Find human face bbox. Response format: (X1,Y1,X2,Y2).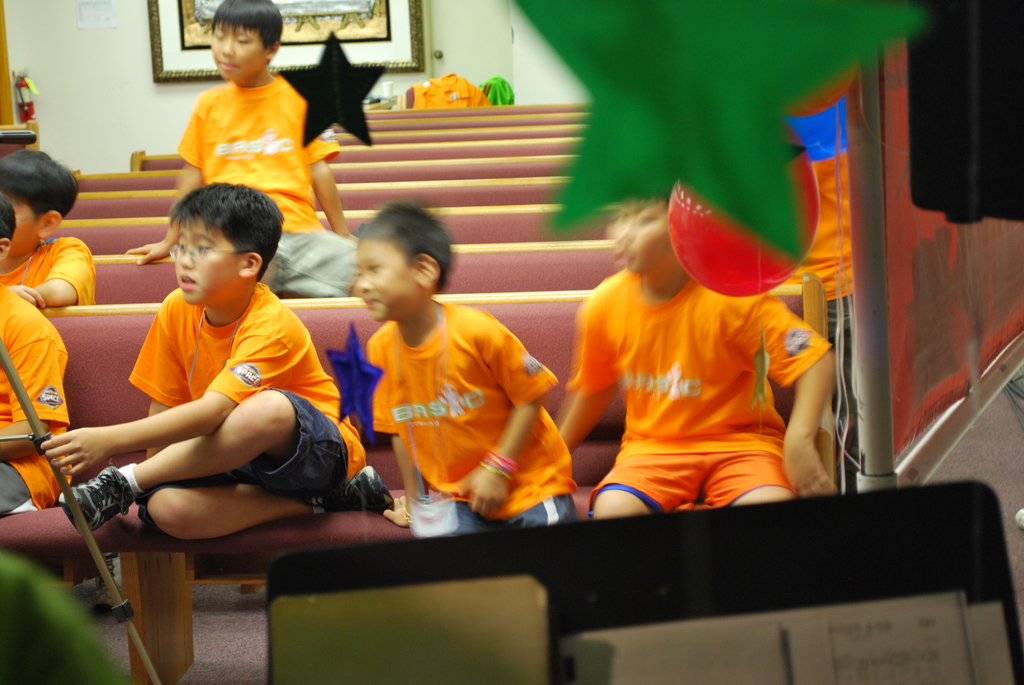
(358,235,422,322).
